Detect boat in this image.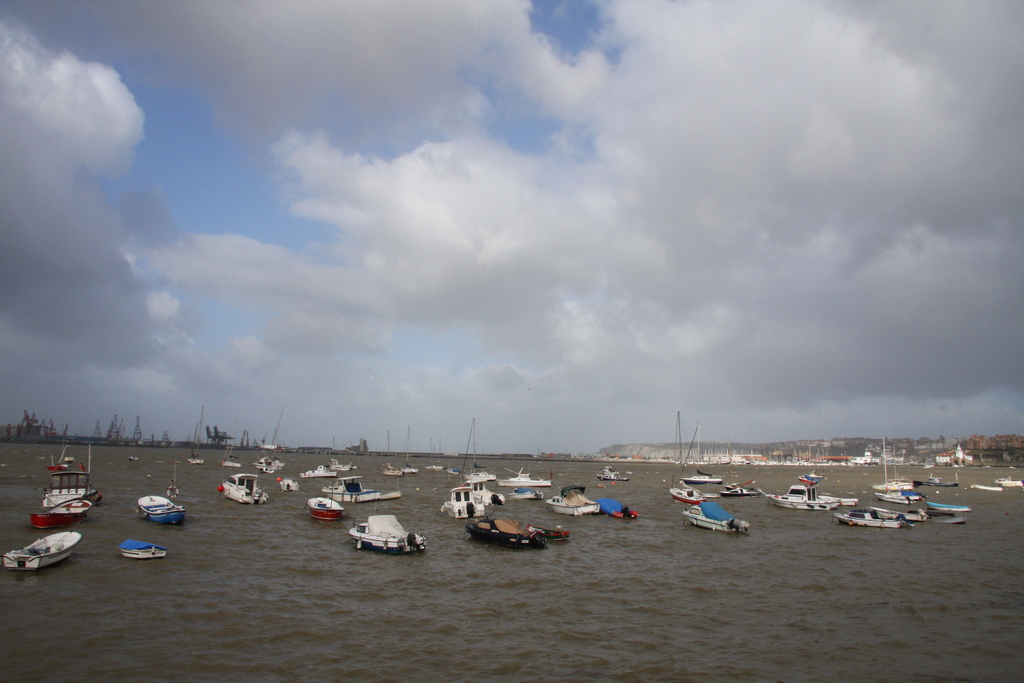
Detection: bbox=(4, 531, 84, 572).
